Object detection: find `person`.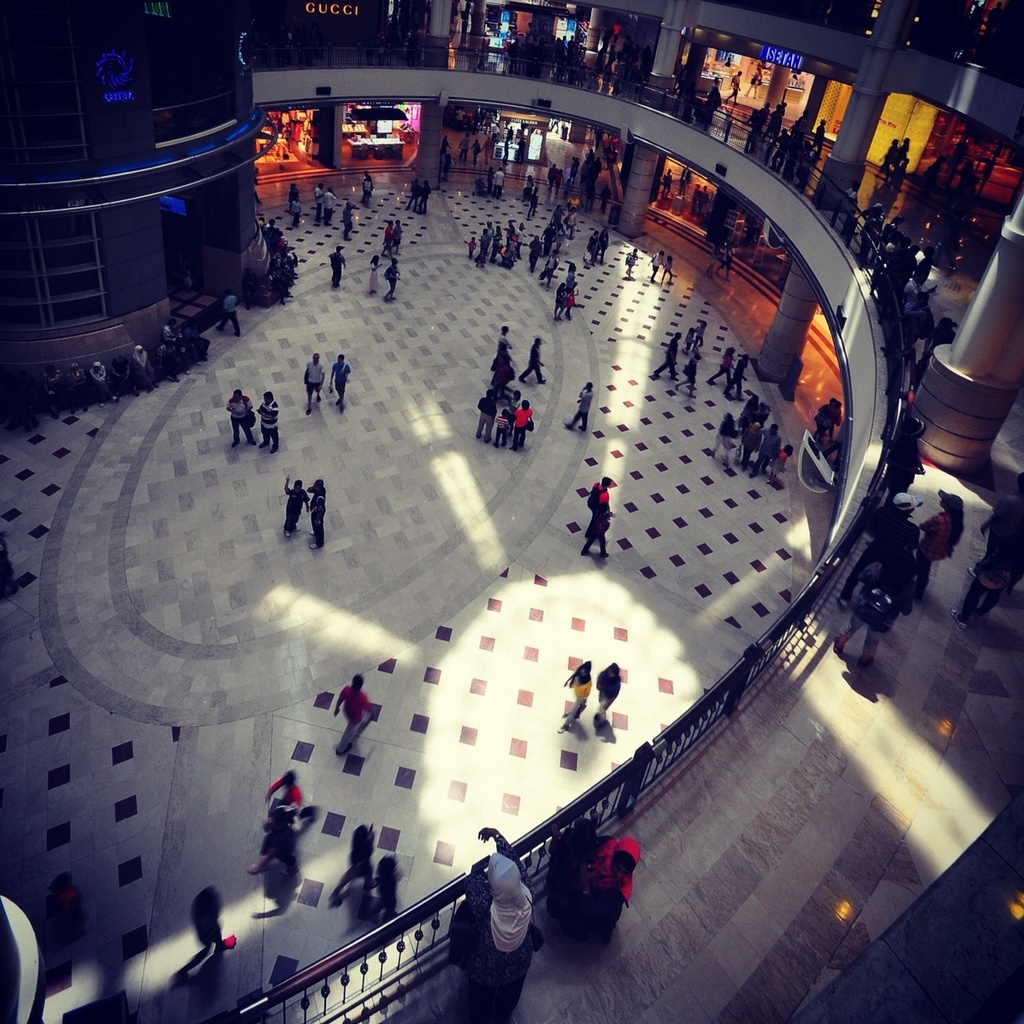
locate(738, 73, 764, 99).
